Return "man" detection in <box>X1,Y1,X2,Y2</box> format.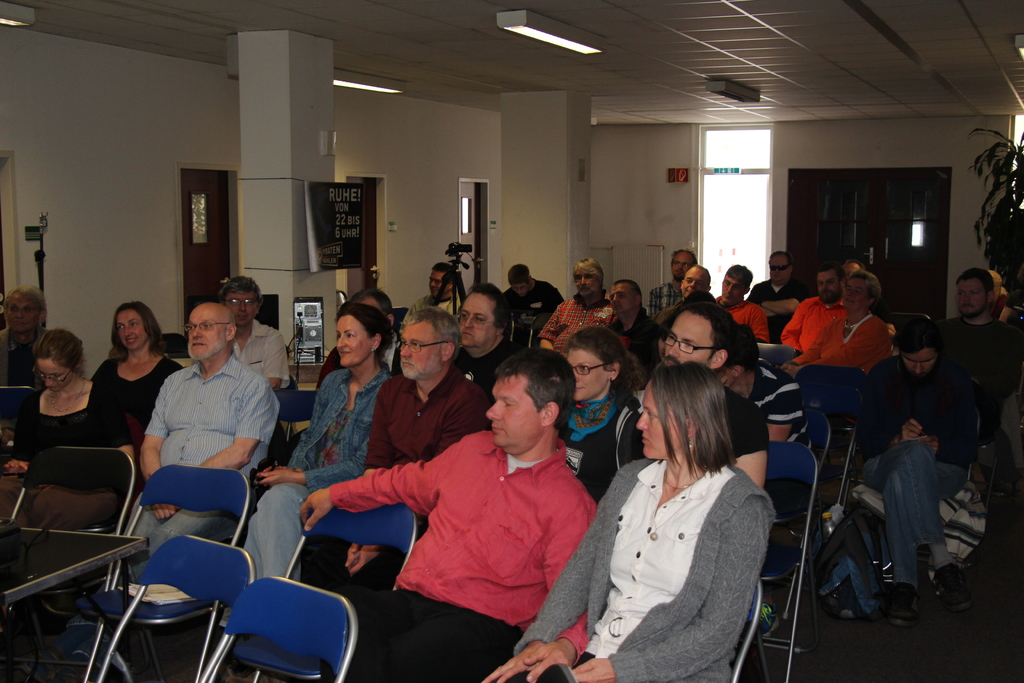
<box>612,300,774,509</box>.
